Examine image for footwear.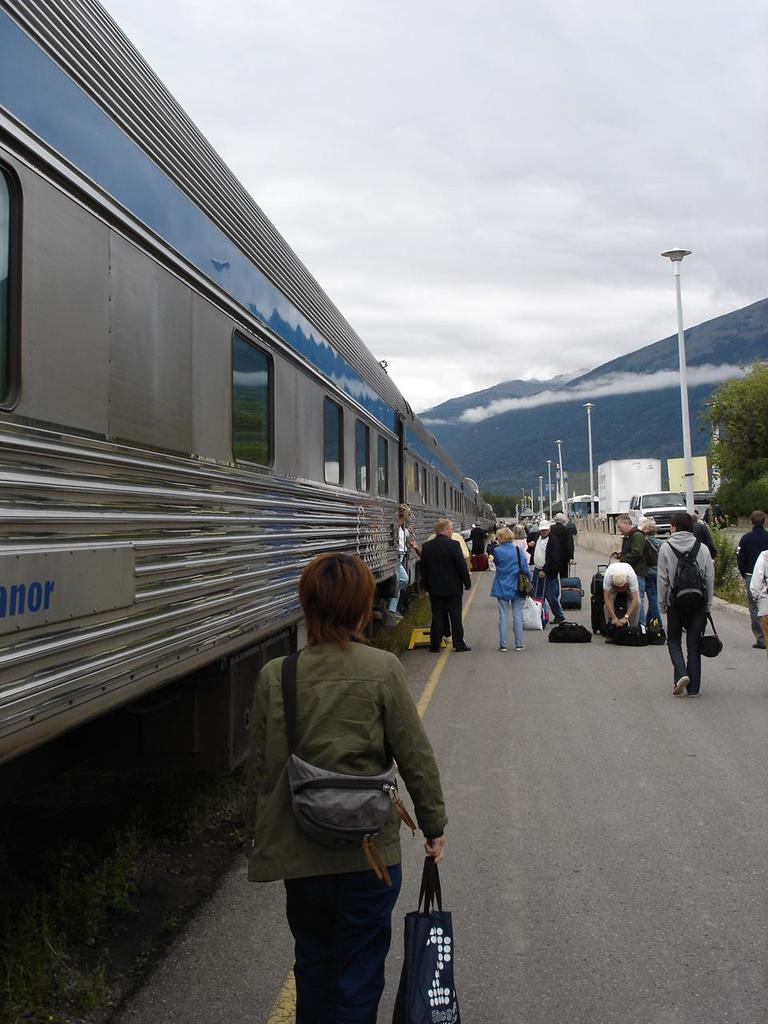
Examination result: [603, 634, 610, 642].
